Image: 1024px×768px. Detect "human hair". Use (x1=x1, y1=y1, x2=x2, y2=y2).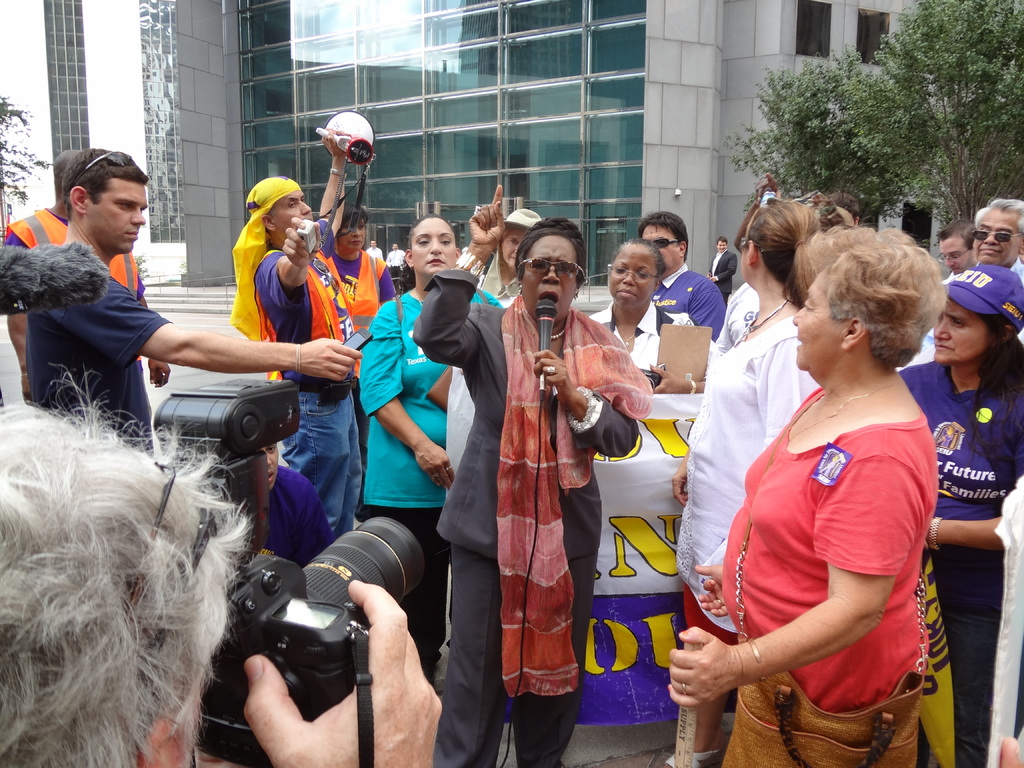
(x1=973, y1=195, x2=1023, y2=235).
